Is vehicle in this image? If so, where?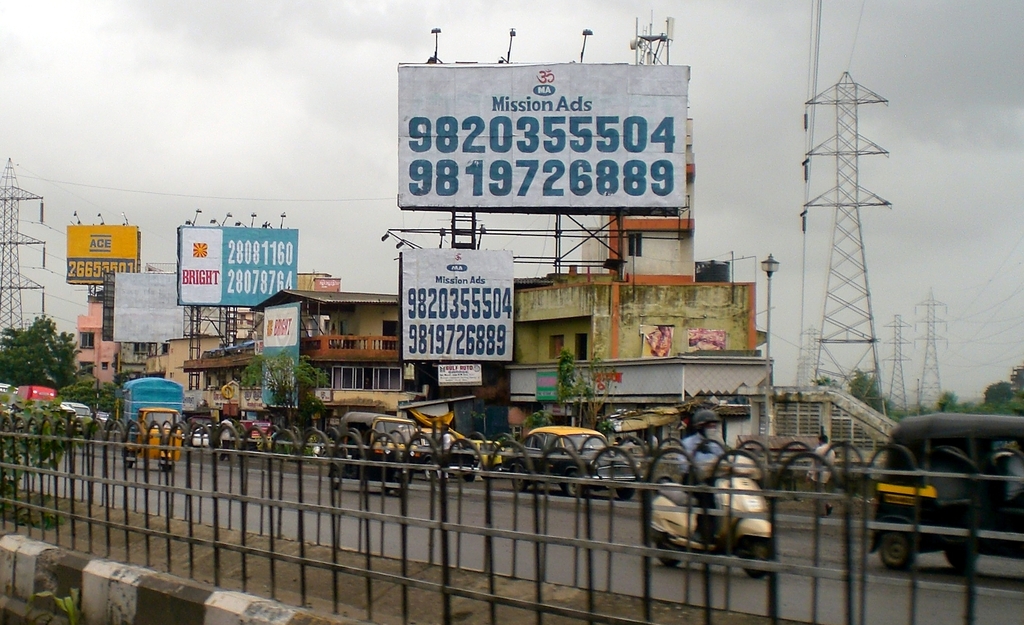
Yes, at <bbox>64, 398, 92, 421</bbox>.
